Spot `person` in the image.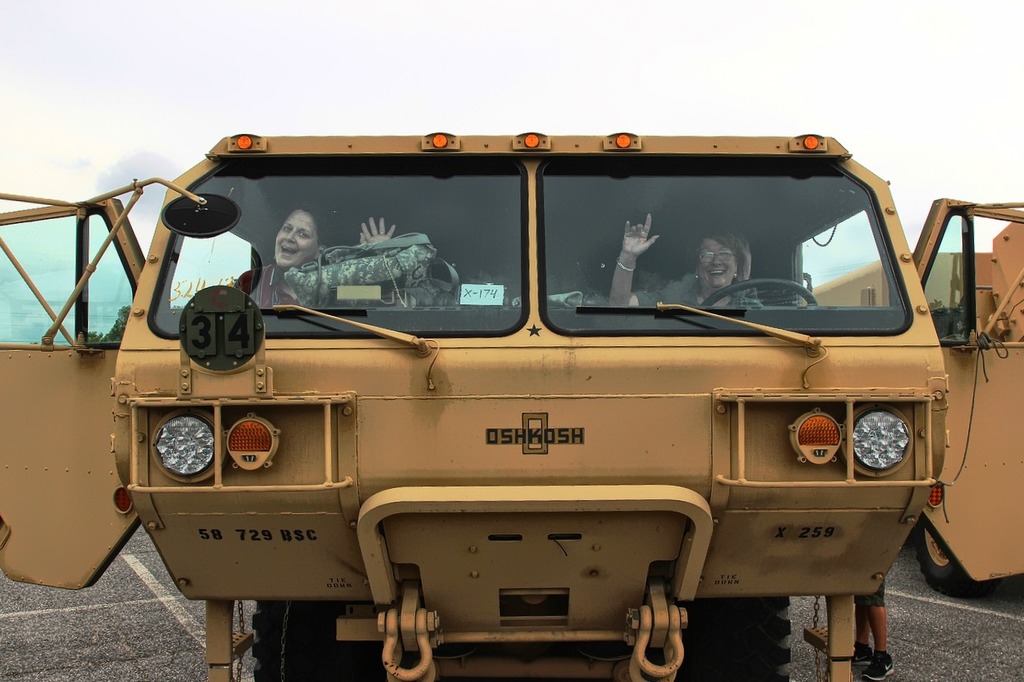
`person` found at locate(230, 204, 398, 310).
